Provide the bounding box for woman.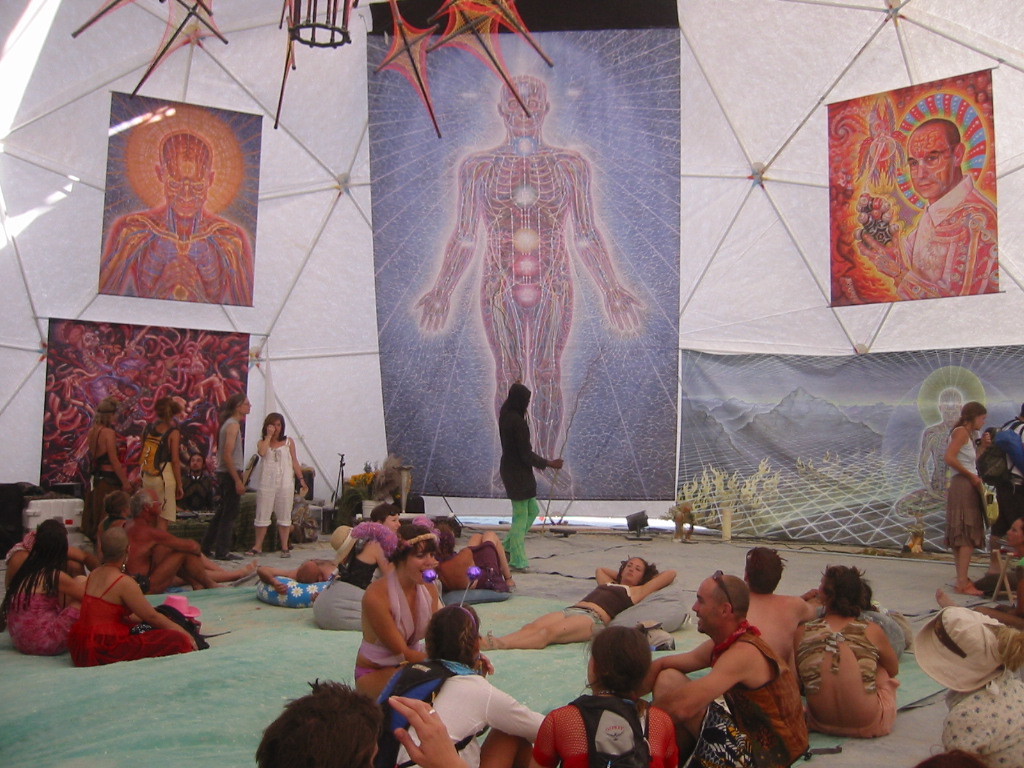
x1=71, y1=531, x2=198, y2=668.
